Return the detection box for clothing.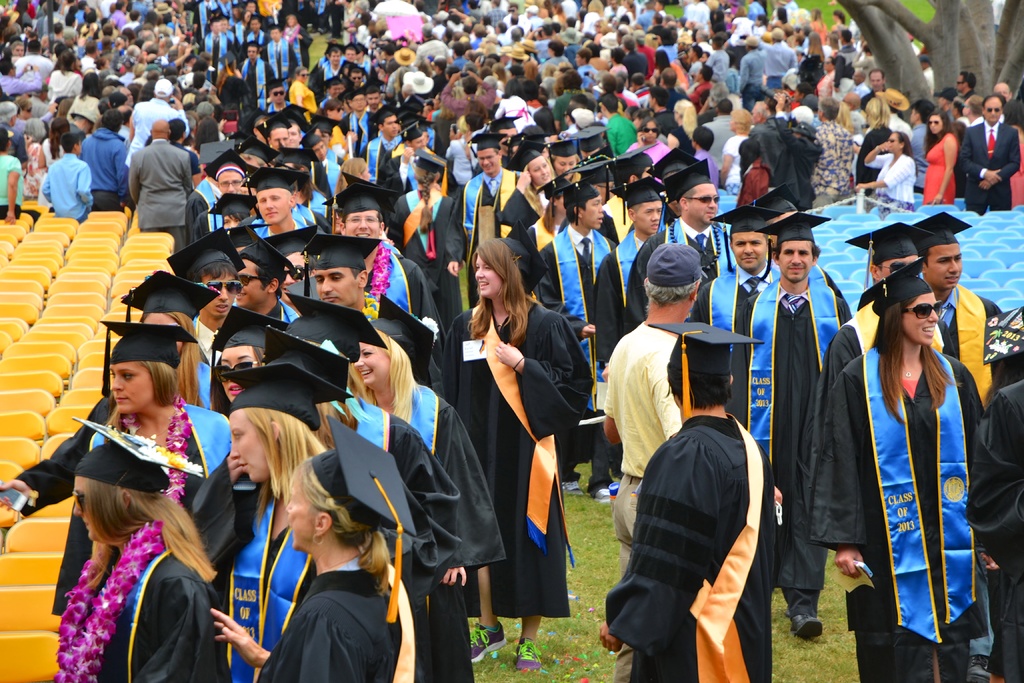
<box>483,6,506,27</box>.
